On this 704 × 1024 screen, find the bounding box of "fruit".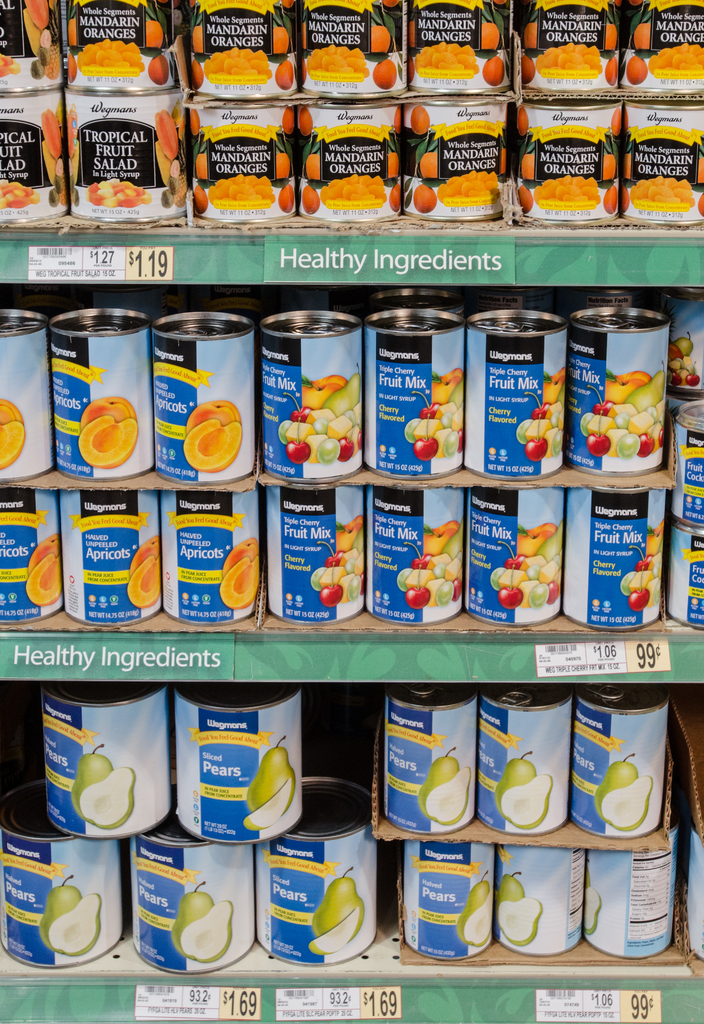
Bounding box: [186, 399, 241, 433].
